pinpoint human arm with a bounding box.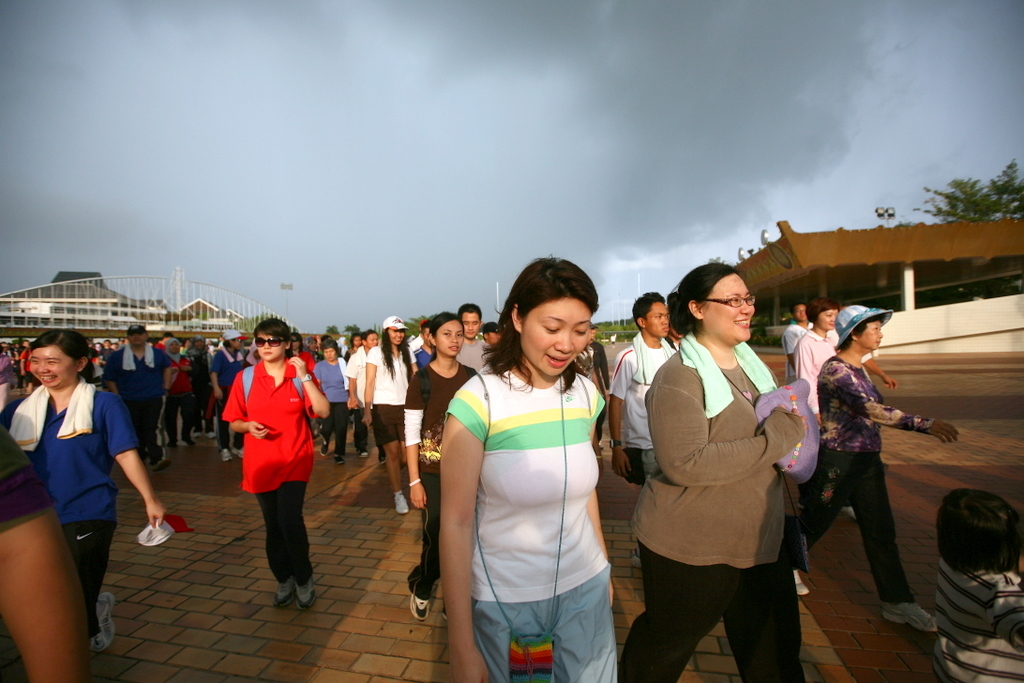
(0,471,101,666).
